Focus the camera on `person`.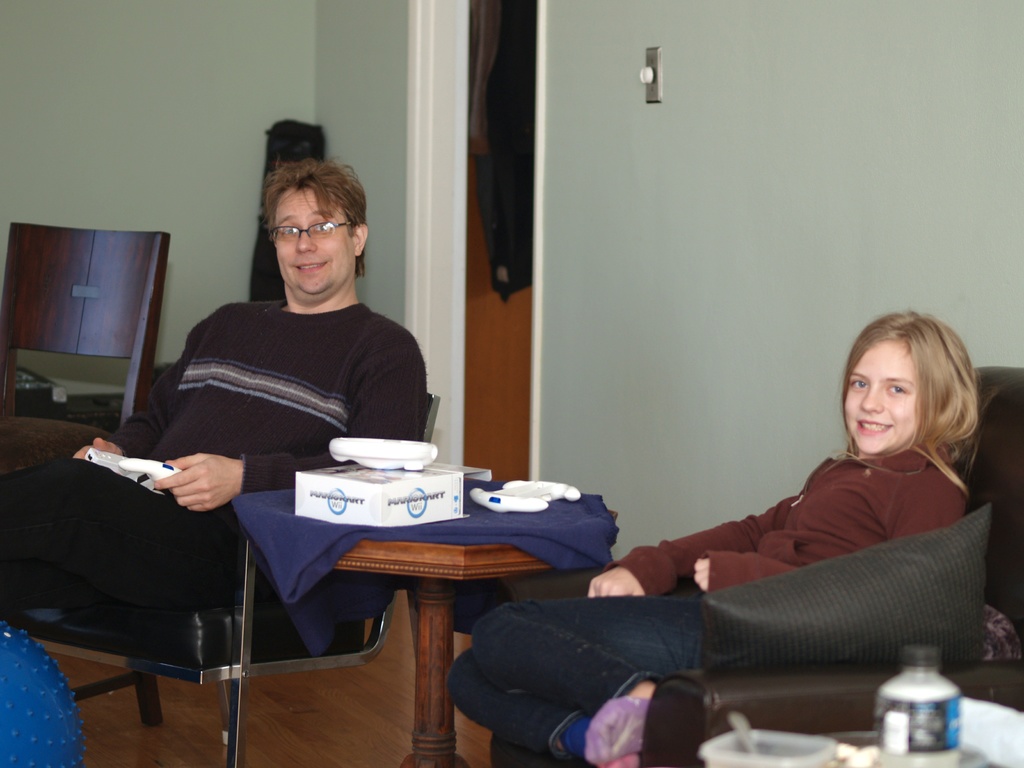
Focus region: Rect(444, 306, 982, 767).
